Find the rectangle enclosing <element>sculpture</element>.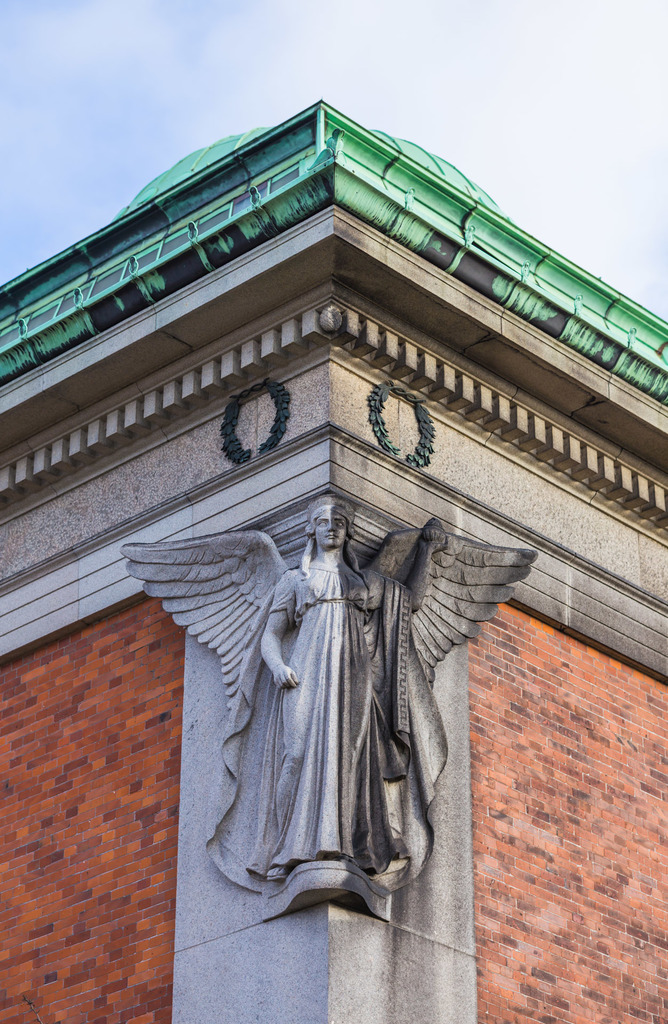
[123, 486, 531, 869].
